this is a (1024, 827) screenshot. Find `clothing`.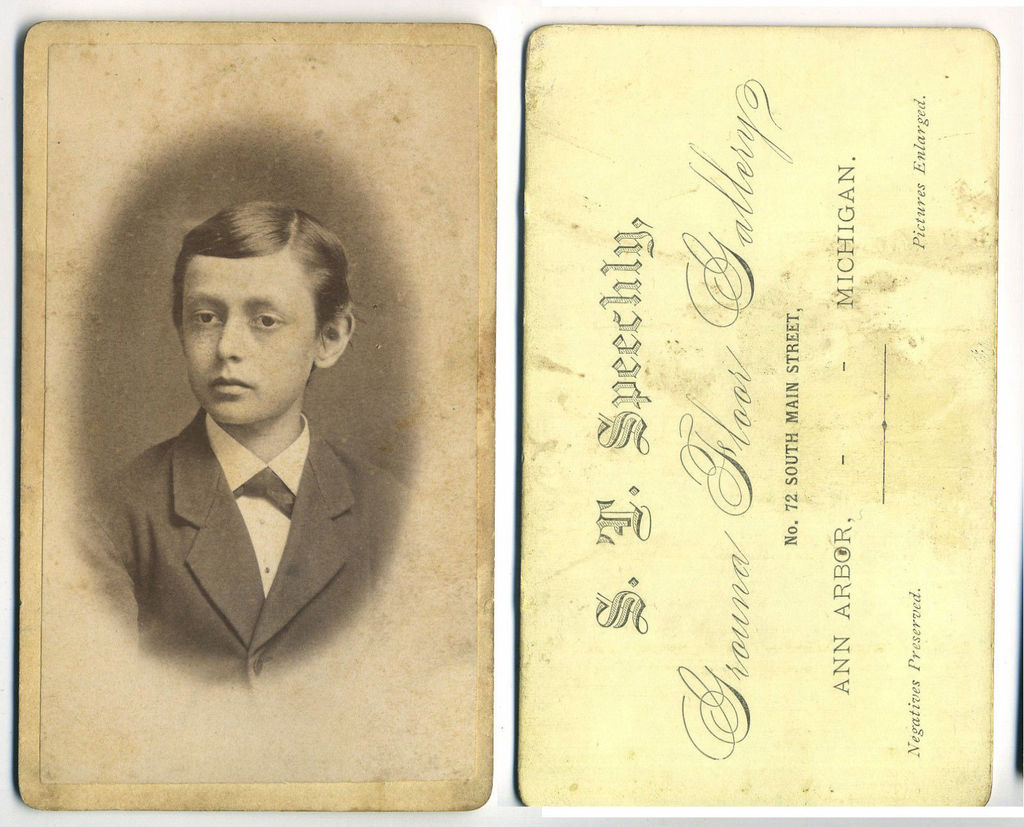
Bounding box: pyautogui.locateOnScreen(92, 403, 401, 686).
